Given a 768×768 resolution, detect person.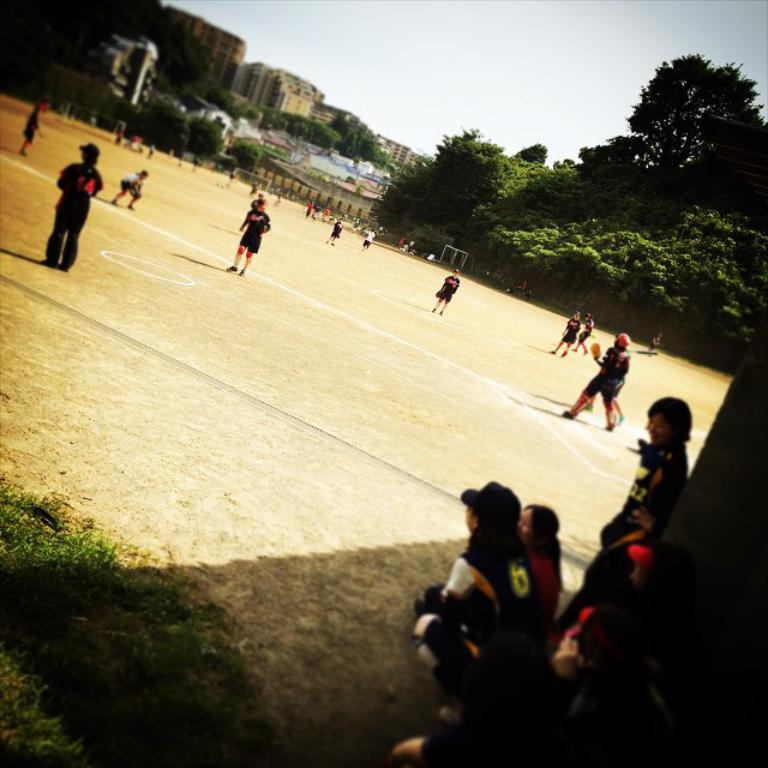
438:472:560:690.
